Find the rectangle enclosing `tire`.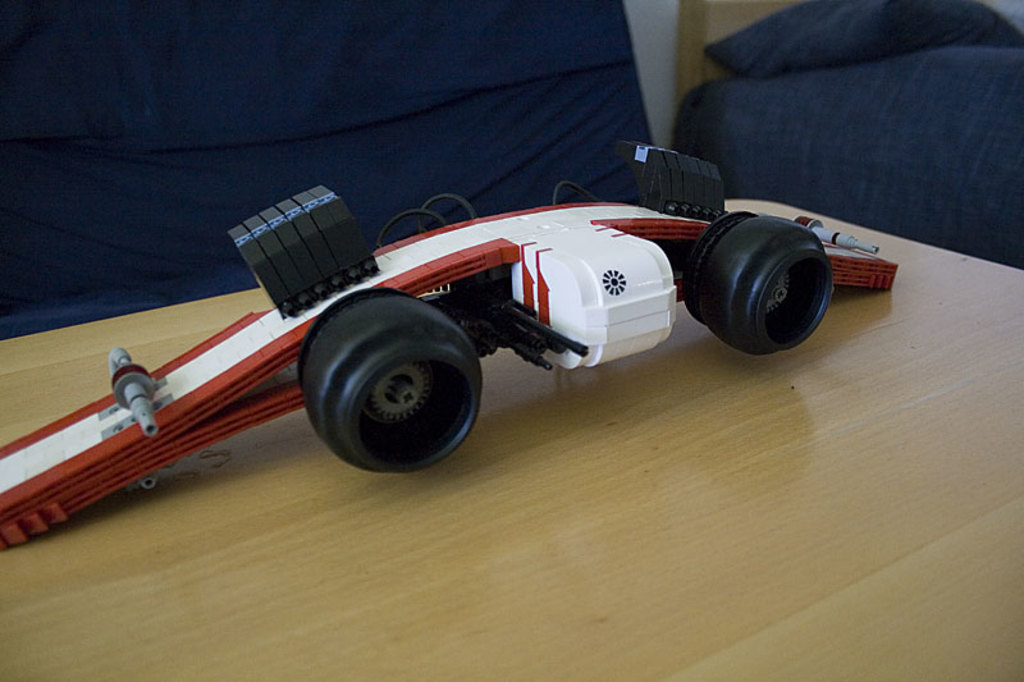
(x1=685, y1=197, x2=845, y2=370).
